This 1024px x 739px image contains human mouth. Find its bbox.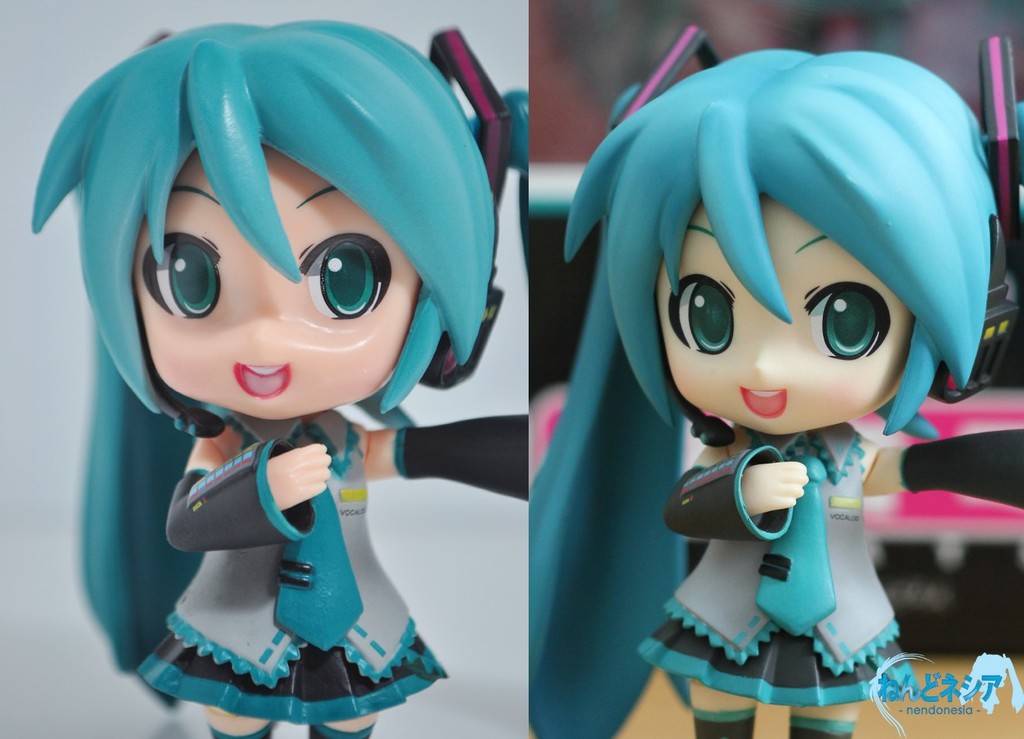
box=[740, 388, 785, 416].
